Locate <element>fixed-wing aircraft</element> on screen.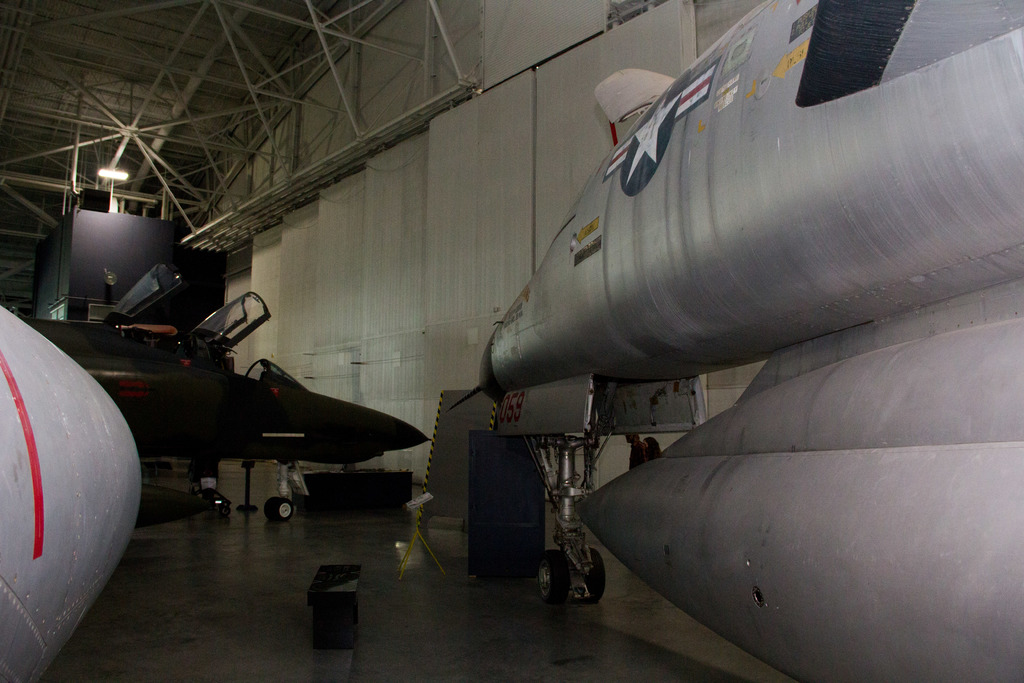
On screen at pyautogui.locateOnScreen(0, 281, 438, 520).
